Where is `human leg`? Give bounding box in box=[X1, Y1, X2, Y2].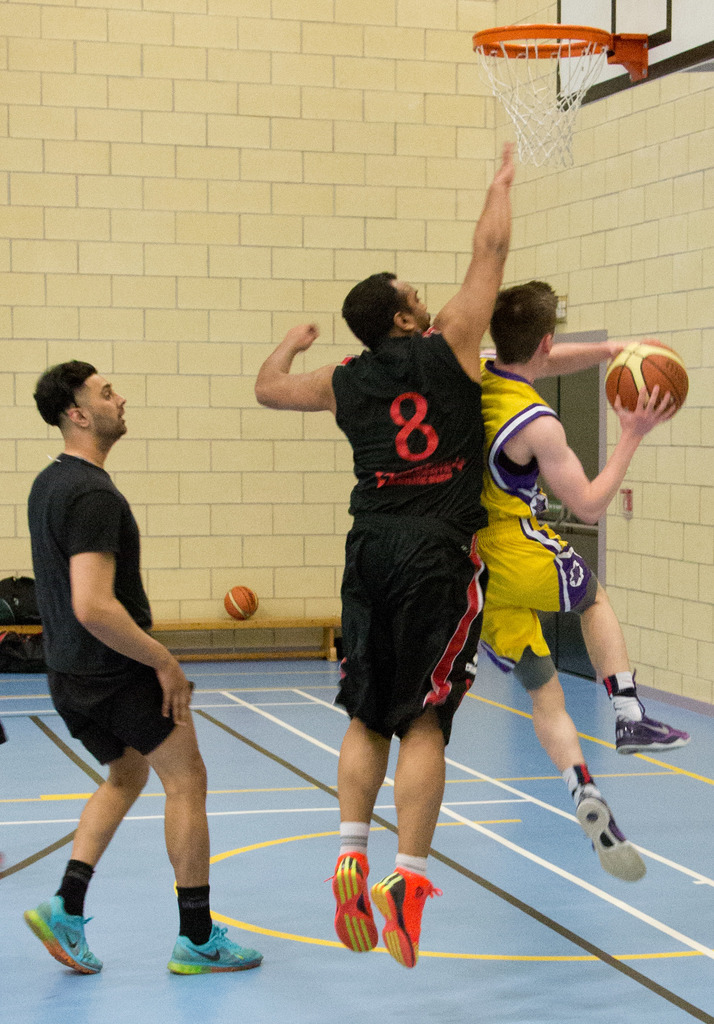
box=[123, 669, 262, 973].
